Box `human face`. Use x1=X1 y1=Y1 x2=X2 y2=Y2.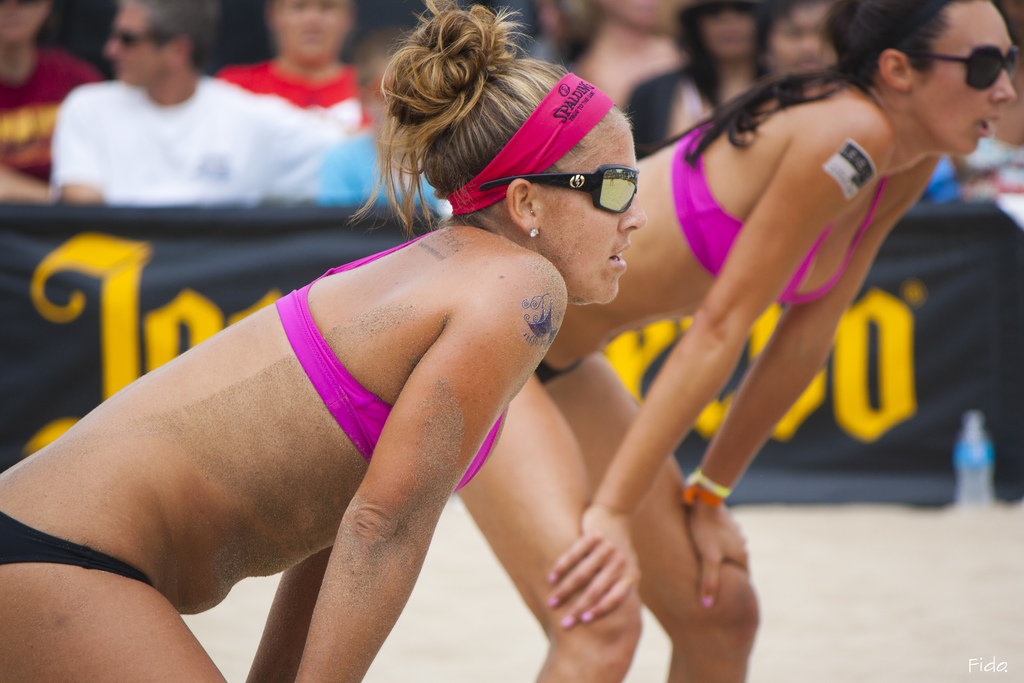
x1=271 y1=0 x2=349 y2=64.
